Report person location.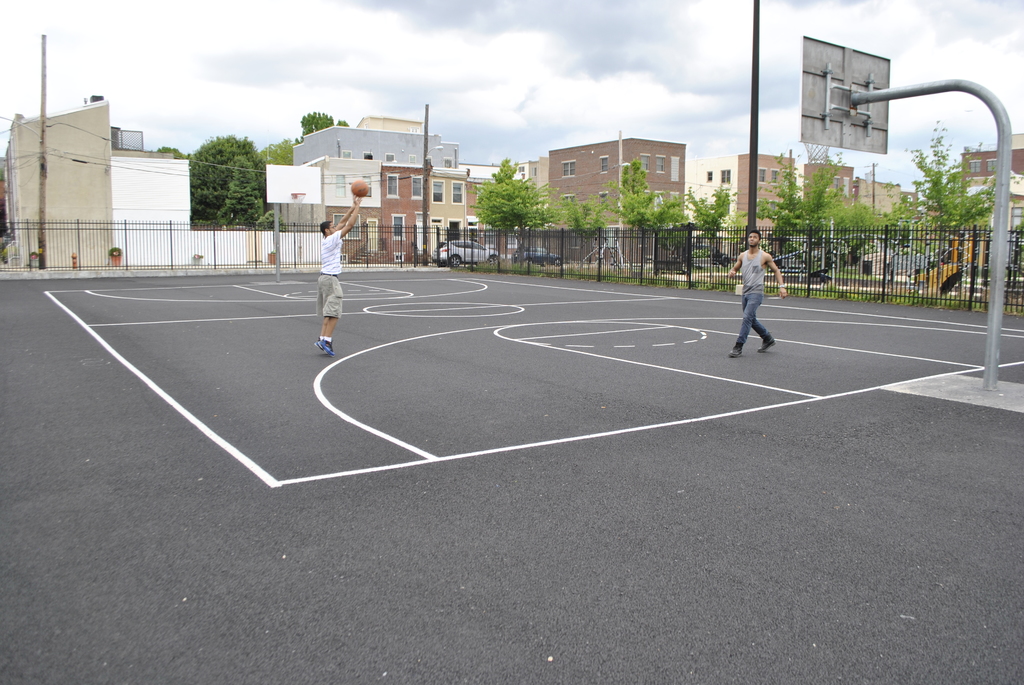
Report: <region>735, 223, 792, 361</region>.
